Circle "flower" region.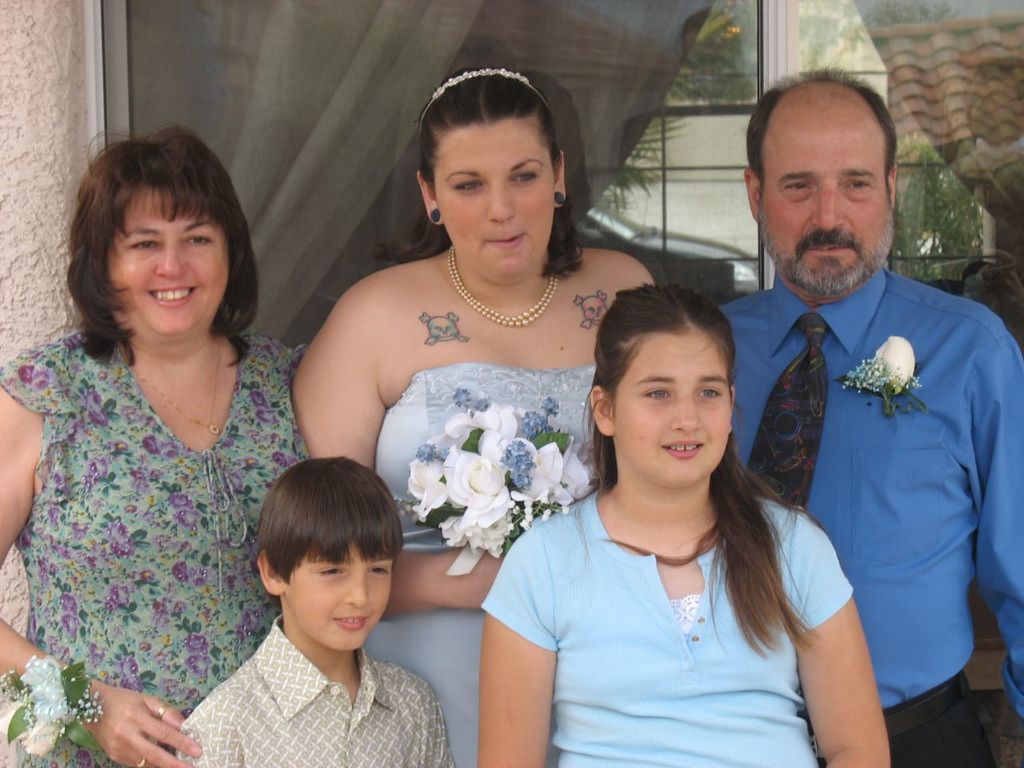
Region: rect(402, 406, 592, 575).
